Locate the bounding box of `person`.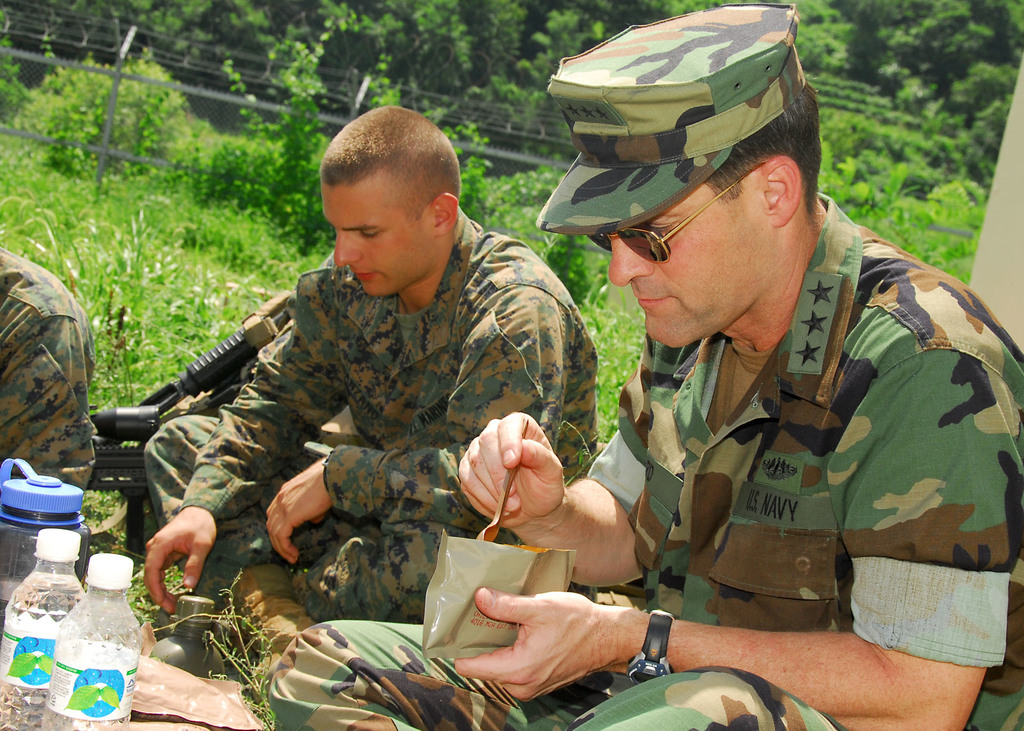
Bounding box: x1=136, y1=97, x2=608, y2=649.
